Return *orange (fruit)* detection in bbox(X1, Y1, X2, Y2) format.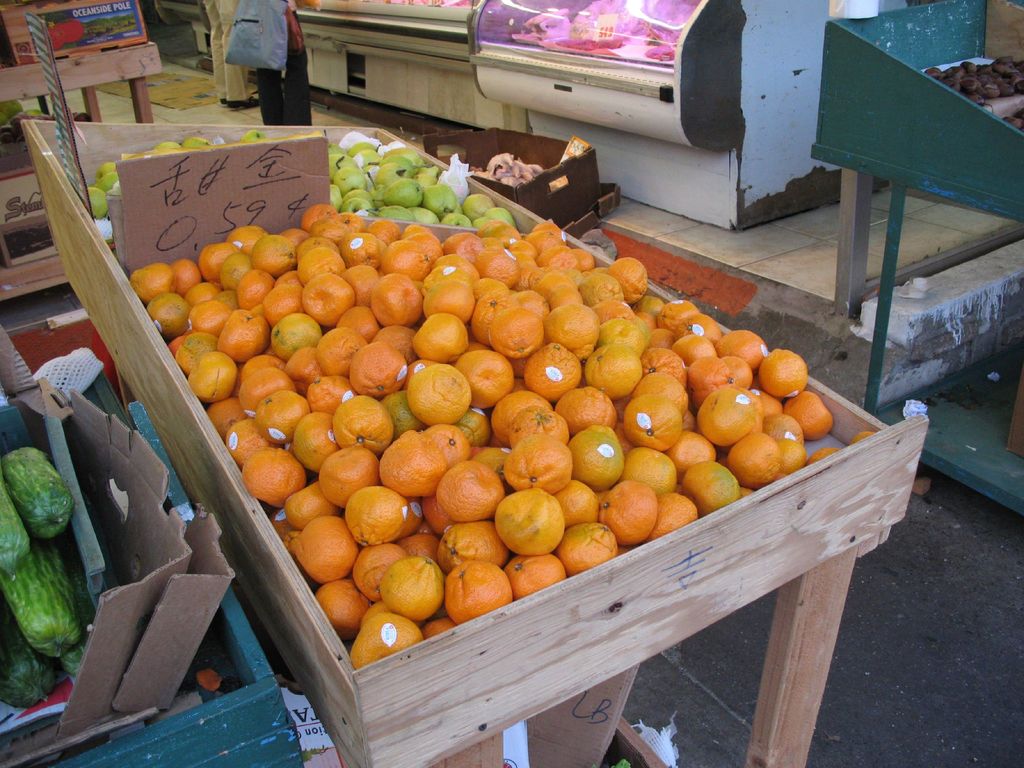
bbox(646, 347, 692, 383).
